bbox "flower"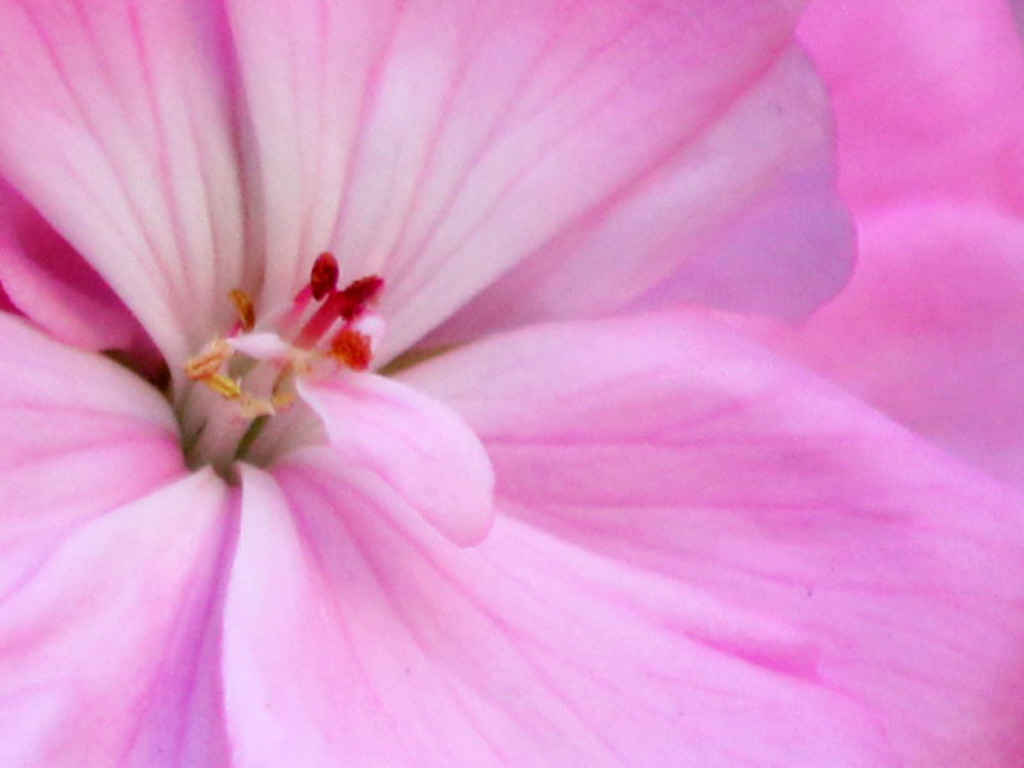
rect(6, 13, 931, 759)
